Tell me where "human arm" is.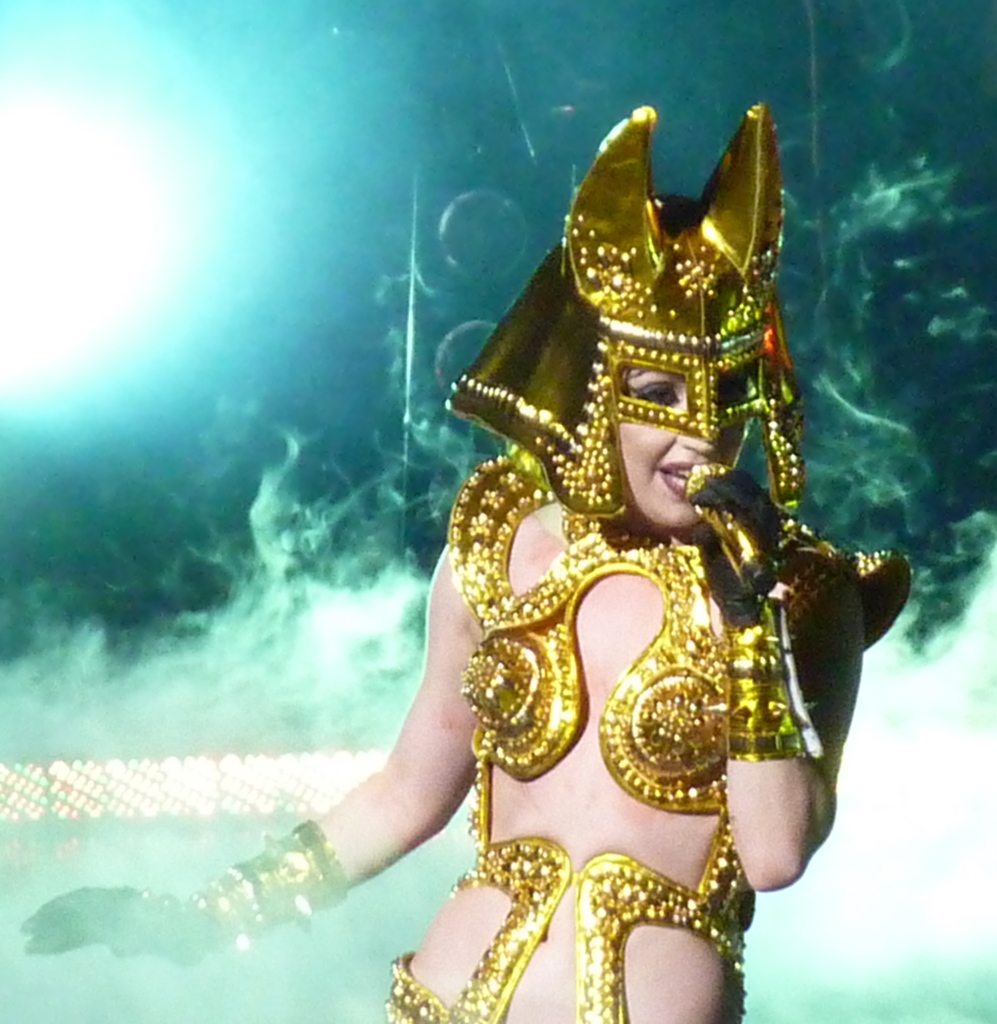
"human arm" is at Rect(683, 452, 879, 898).
